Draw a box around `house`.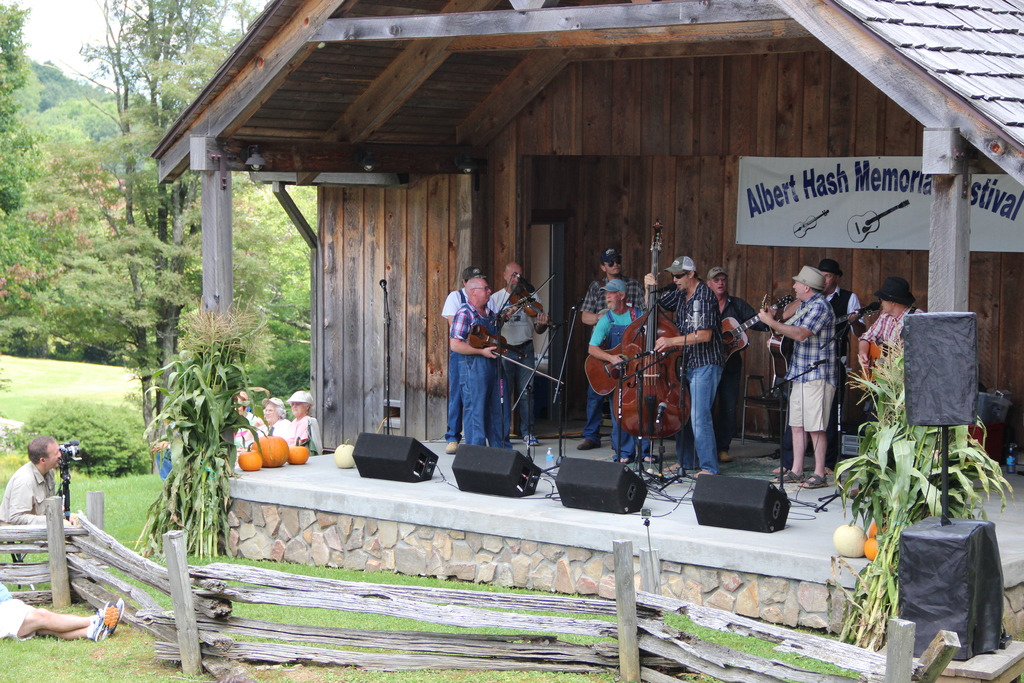
[90, 0, 1023, 598].
